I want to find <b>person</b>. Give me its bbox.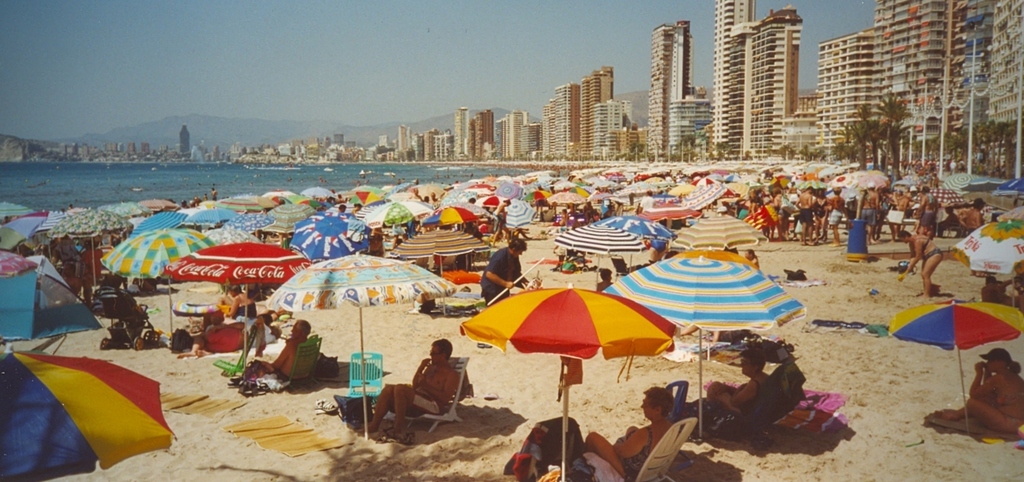
BBox(493, 200, 510, 232).
